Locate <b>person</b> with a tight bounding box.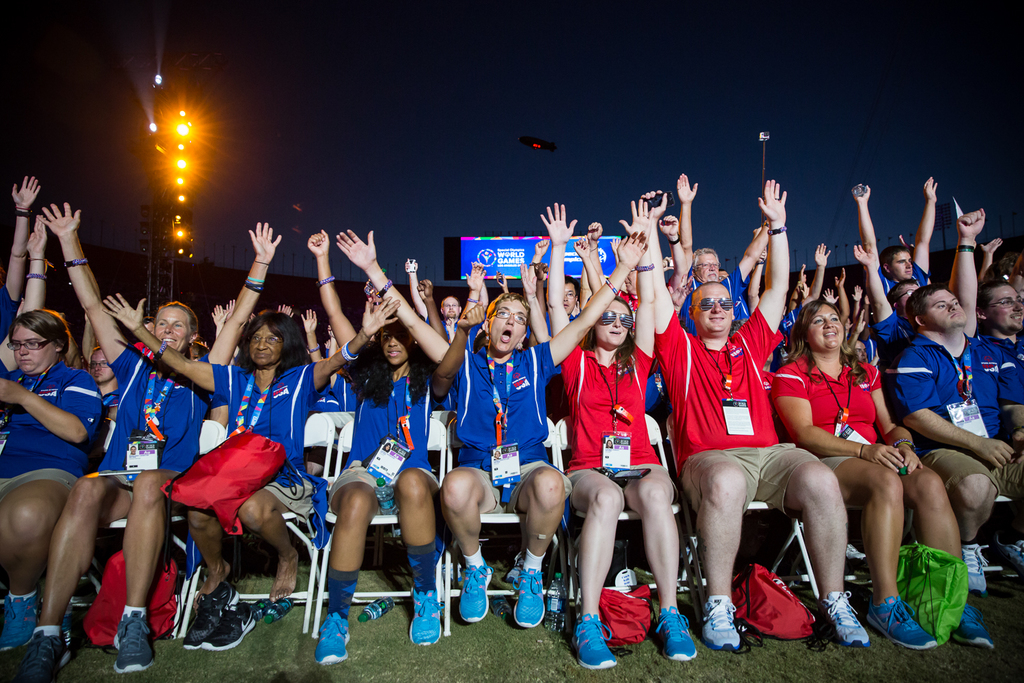
bbox(777, 296, 986, 645).
